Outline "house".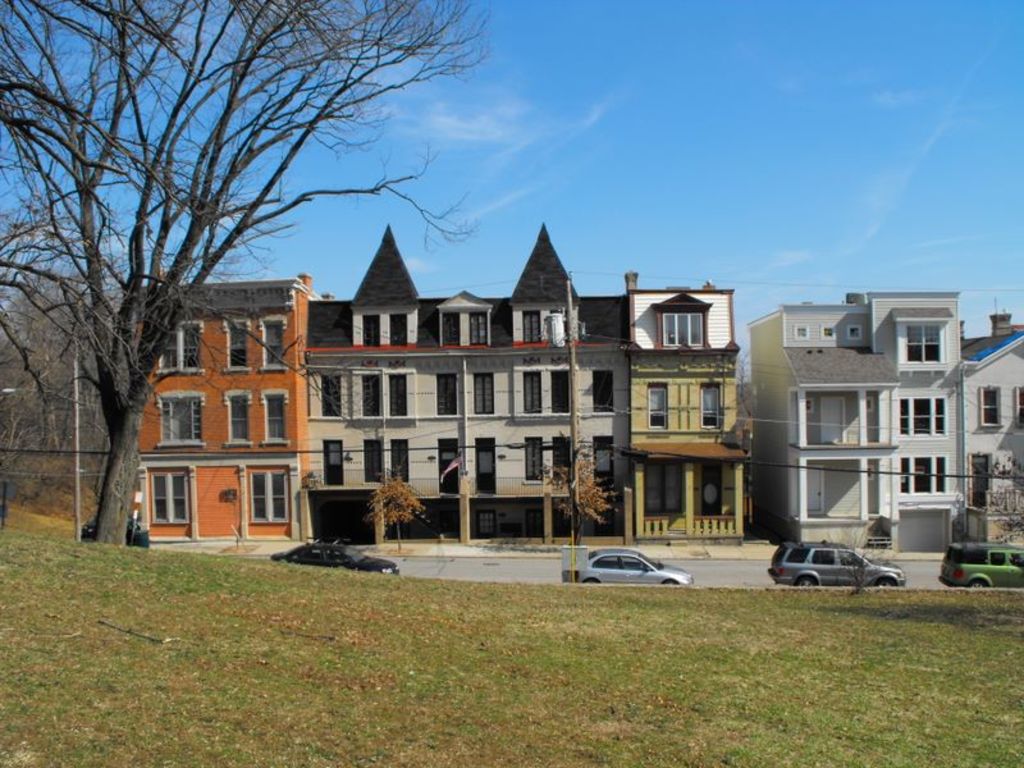
Outline: 111, 276, 346, 544.
